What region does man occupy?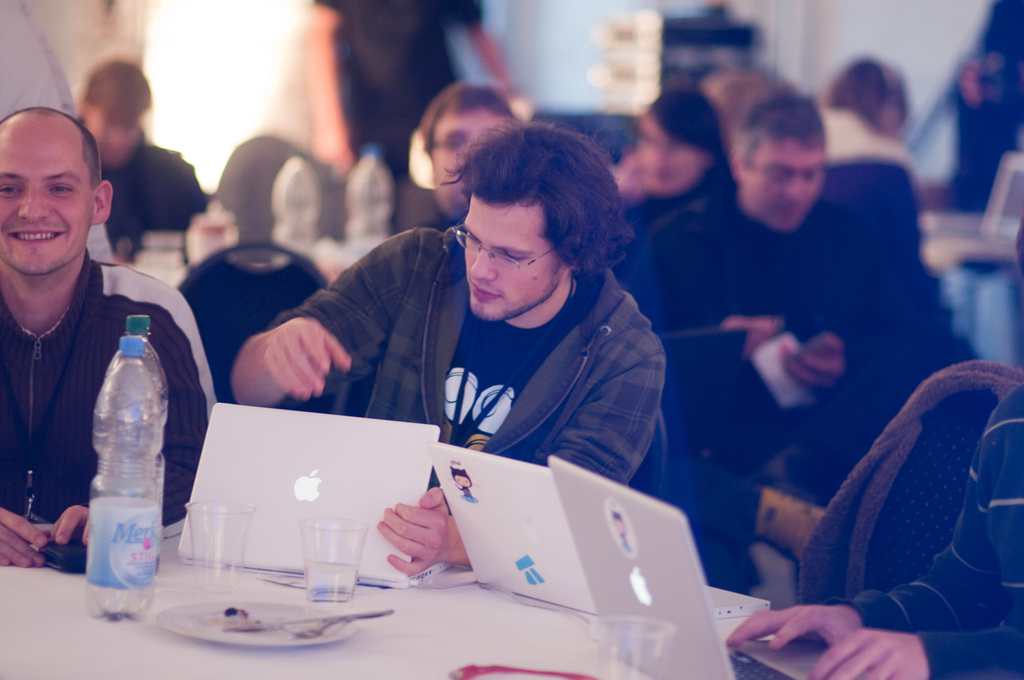
left=0, top=112, right=202, bottom=674.
